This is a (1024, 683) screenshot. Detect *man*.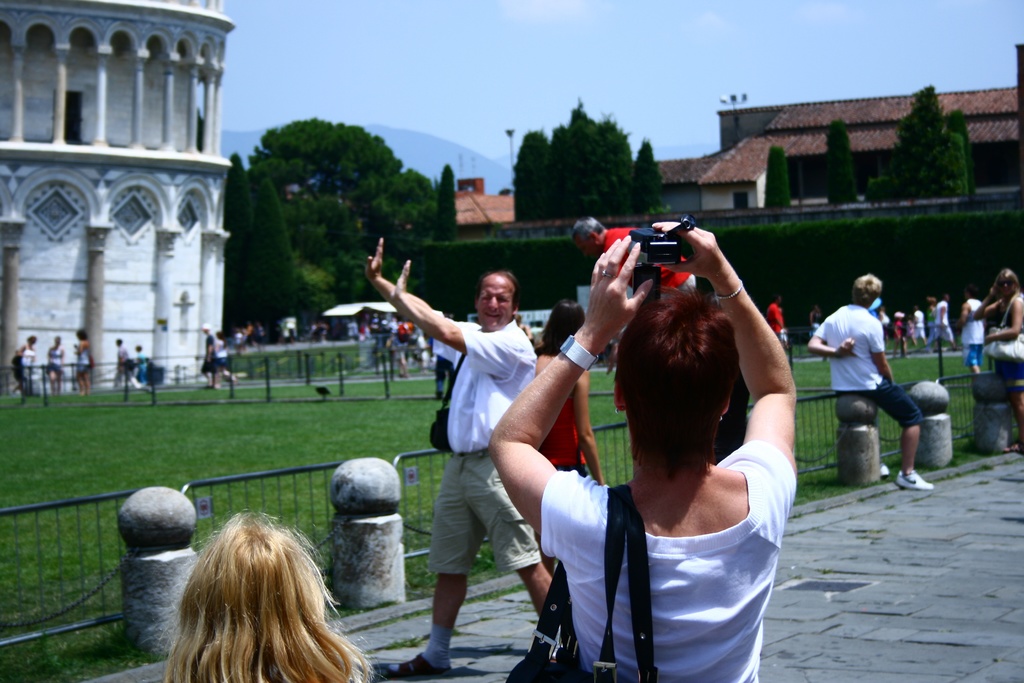
(818, 274, 931, 486).
